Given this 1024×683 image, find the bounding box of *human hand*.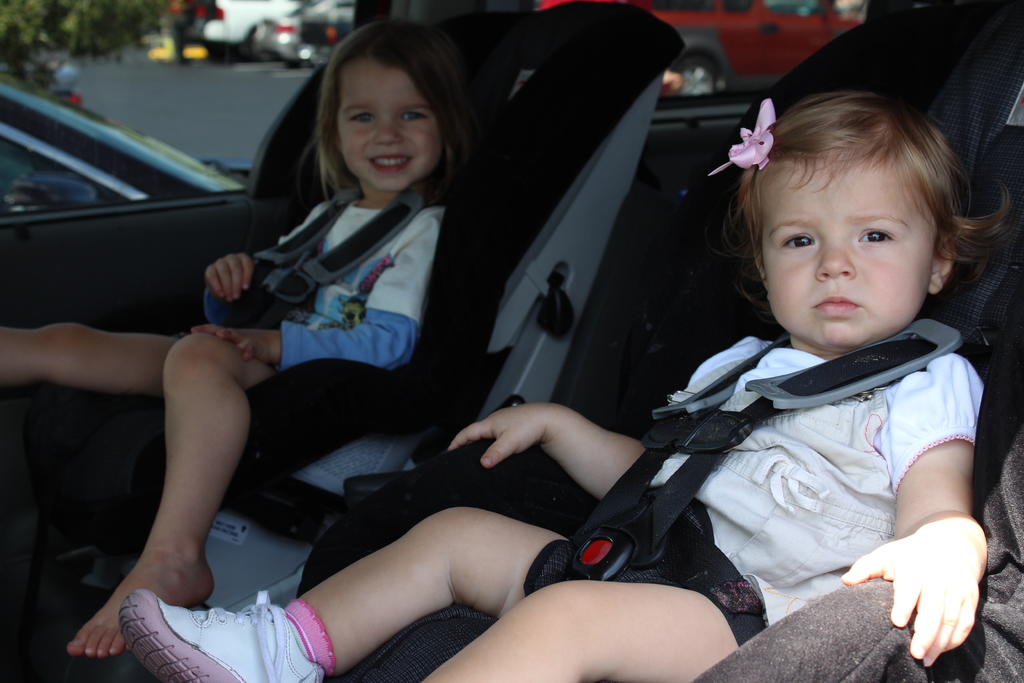
[190,322,278,368].
